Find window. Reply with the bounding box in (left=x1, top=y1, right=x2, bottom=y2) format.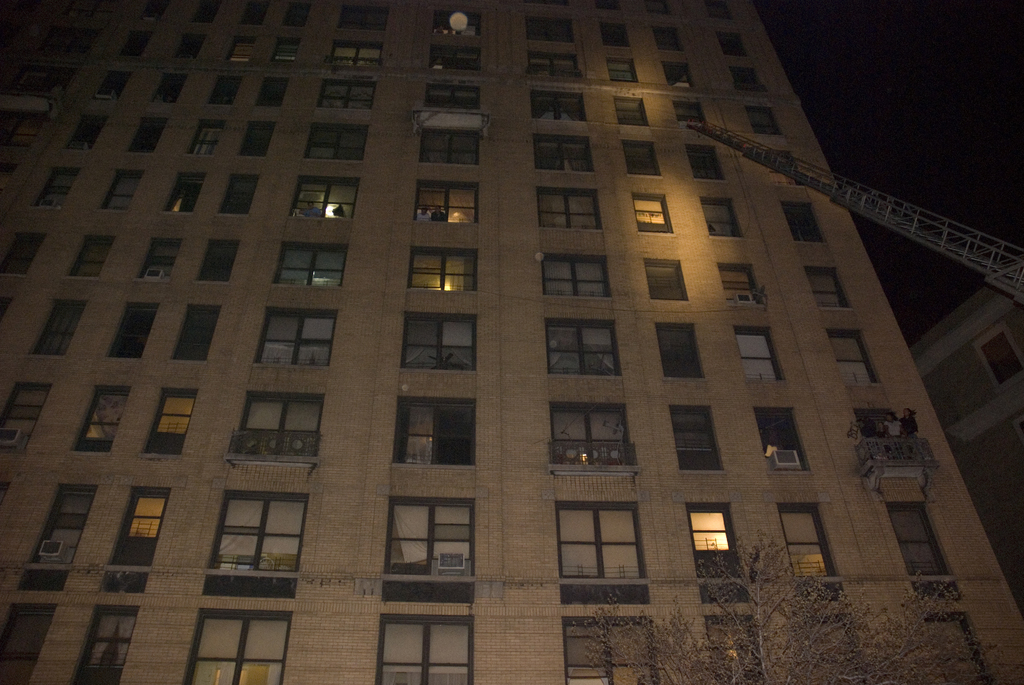
(left=223, top=117, right=282, bottom=159).
